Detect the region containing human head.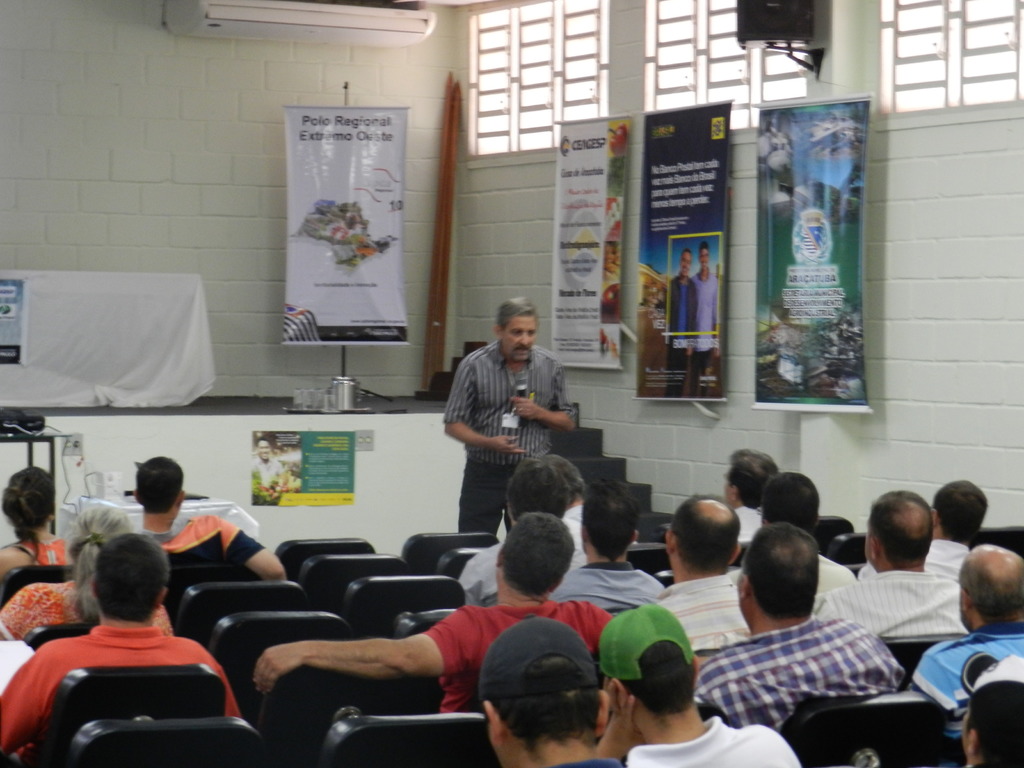
x1=601, y1=239, x2=618, y2=263.
